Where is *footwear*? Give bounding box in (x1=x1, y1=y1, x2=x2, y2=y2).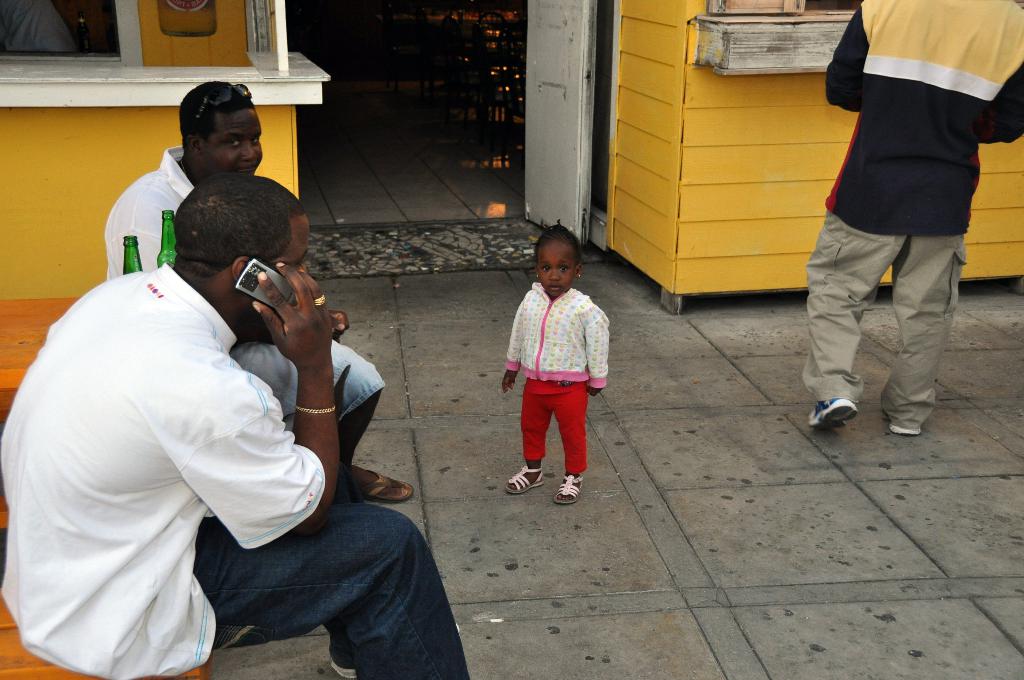
(x1=364, y1=466, x2=413, y2=505).
